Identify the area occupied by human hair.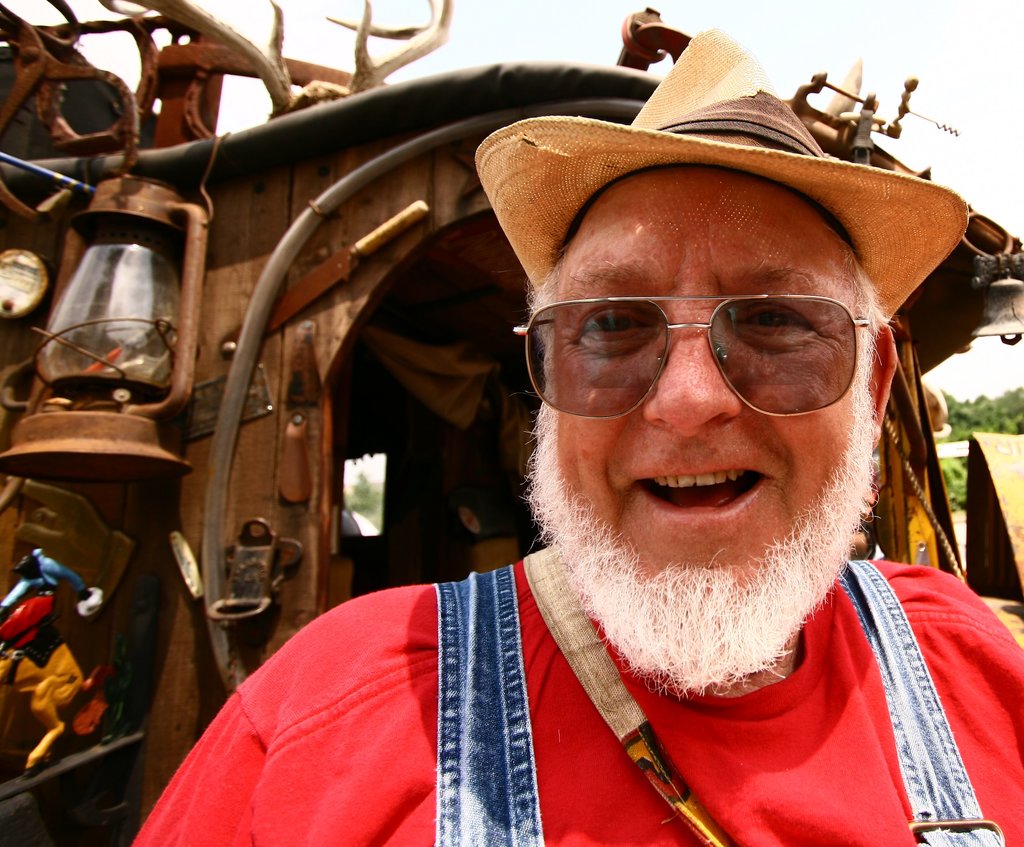
Area: rect(854, 251, 892, 354).
